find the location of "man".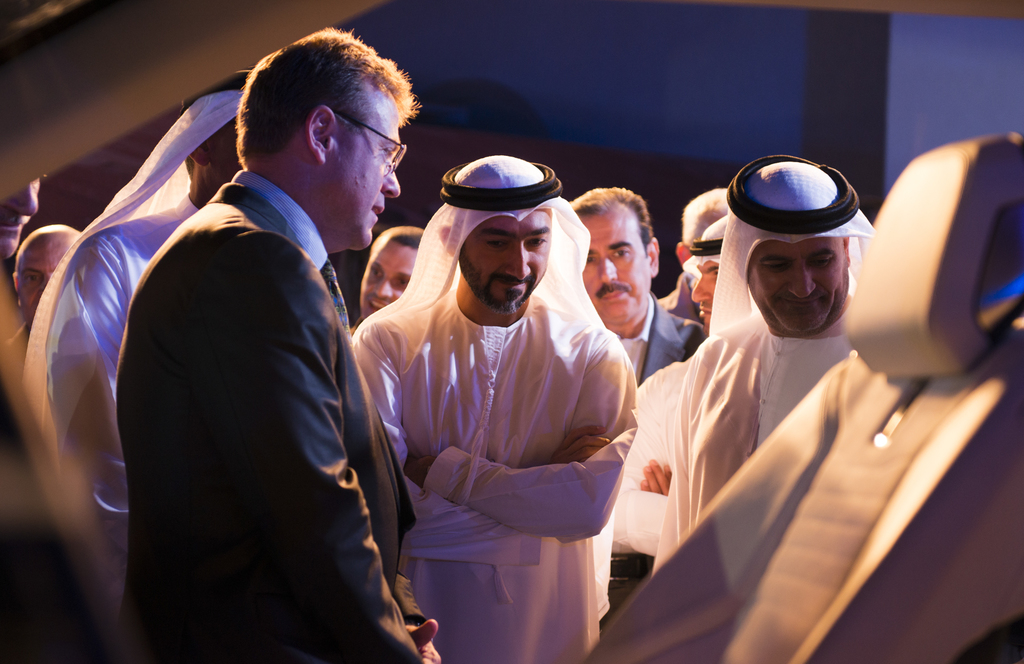
Location: box=[14, 221, 89, 366].
